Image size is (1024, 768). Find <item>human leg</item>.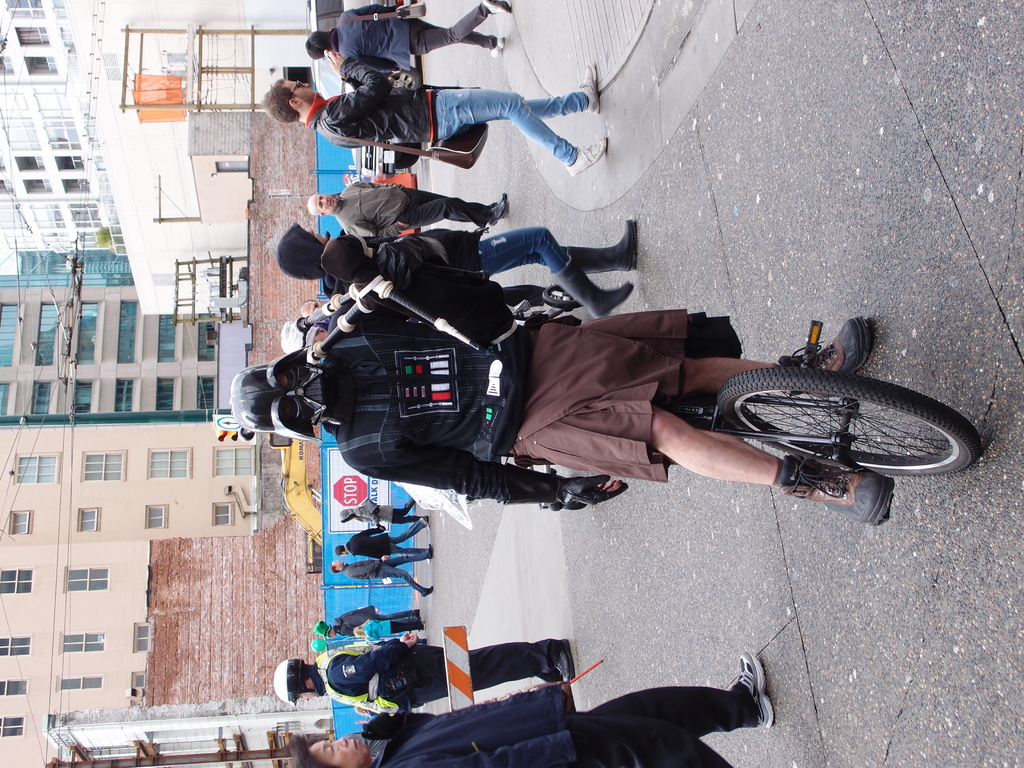
[left=399, top=641, right=571, bottom=680].
